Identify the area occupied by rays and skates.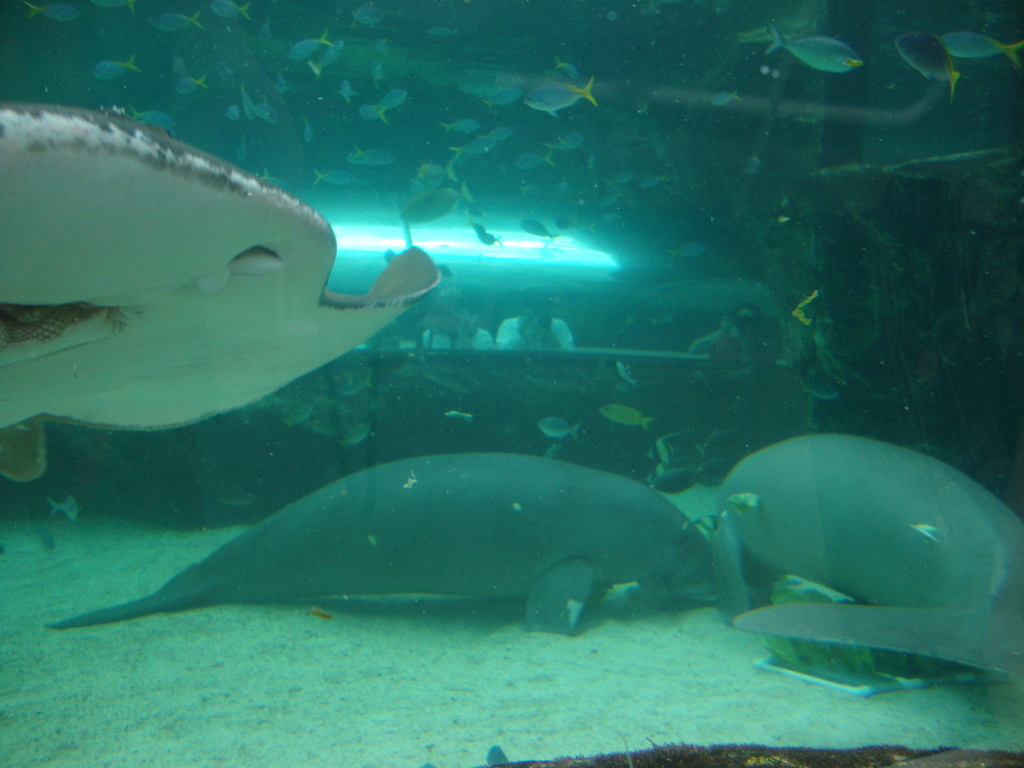
Area: (x1=0, y1=106, x2=443, y2=454).
